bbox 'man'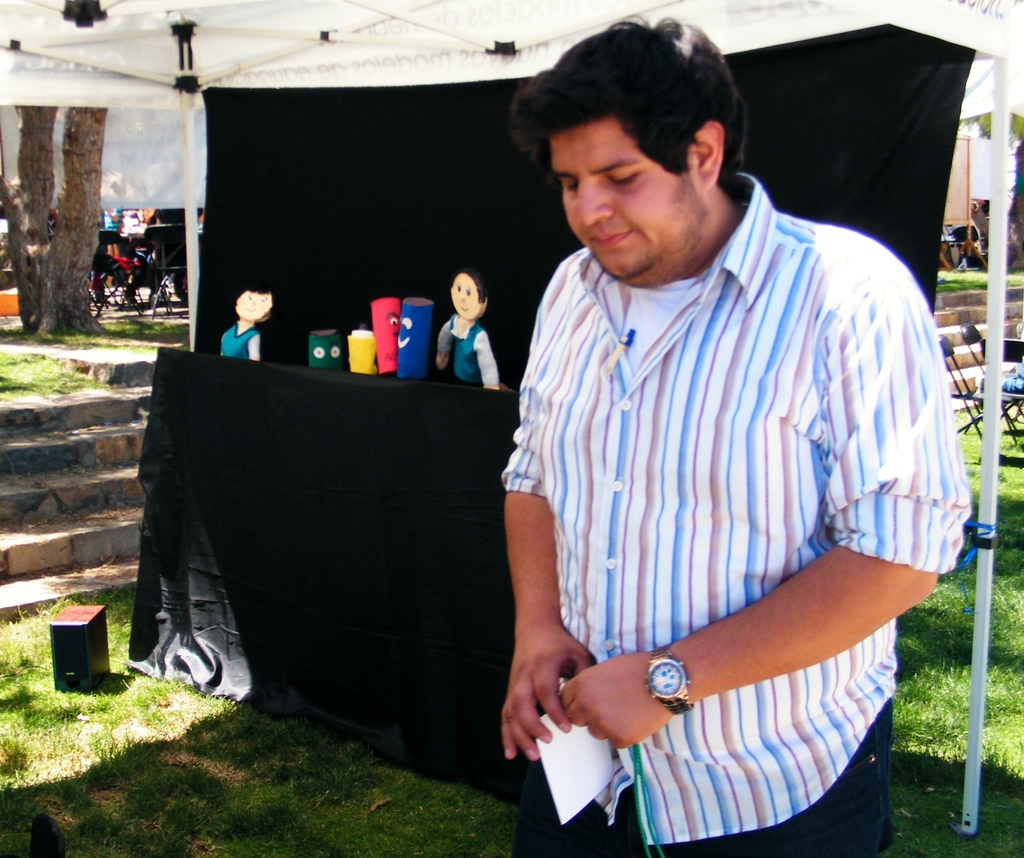
(503,15,975,856)
